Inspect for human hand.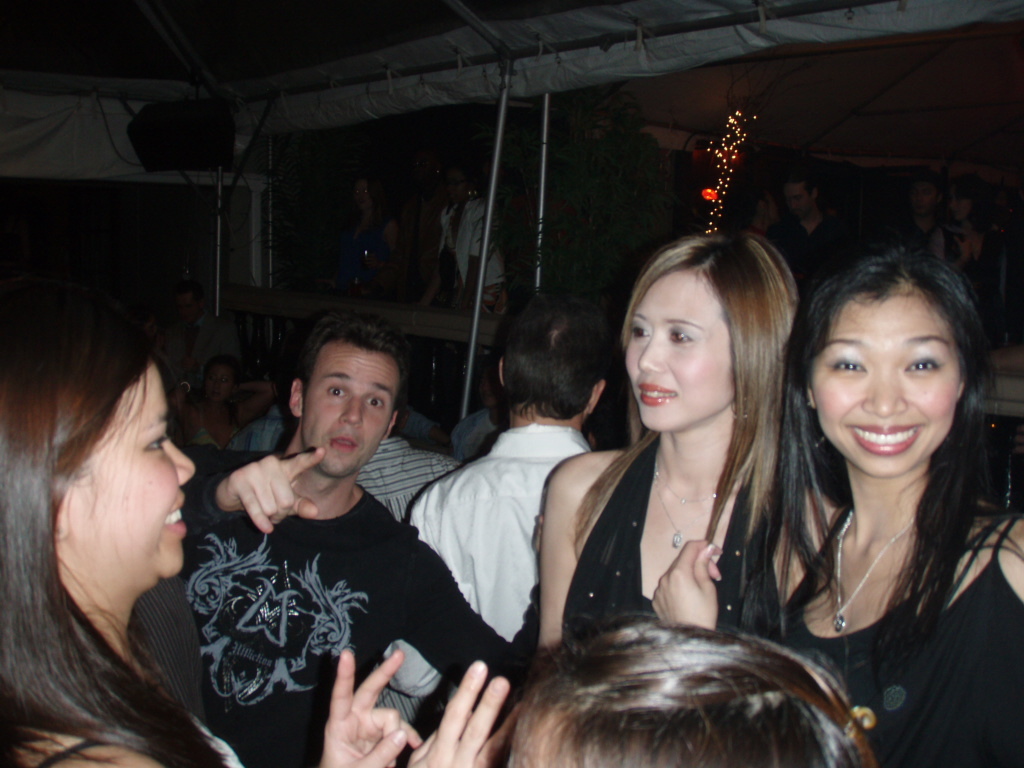
Inspection: detection(180, 358, 199, 377).
